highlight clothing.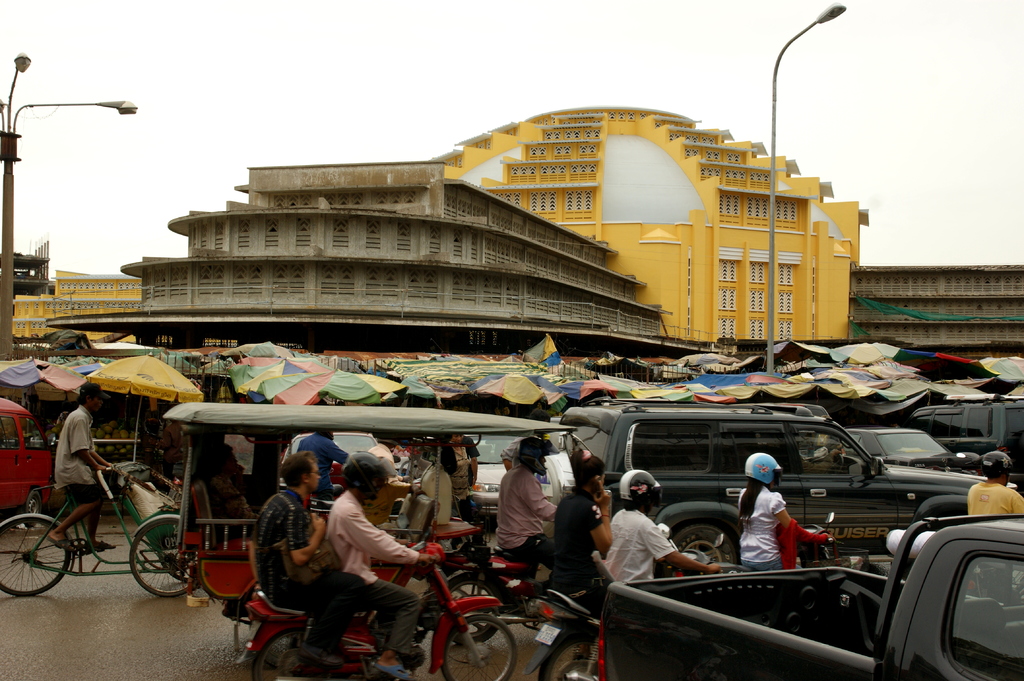
Highlighted region: detection(735, 483, 808, 571).
